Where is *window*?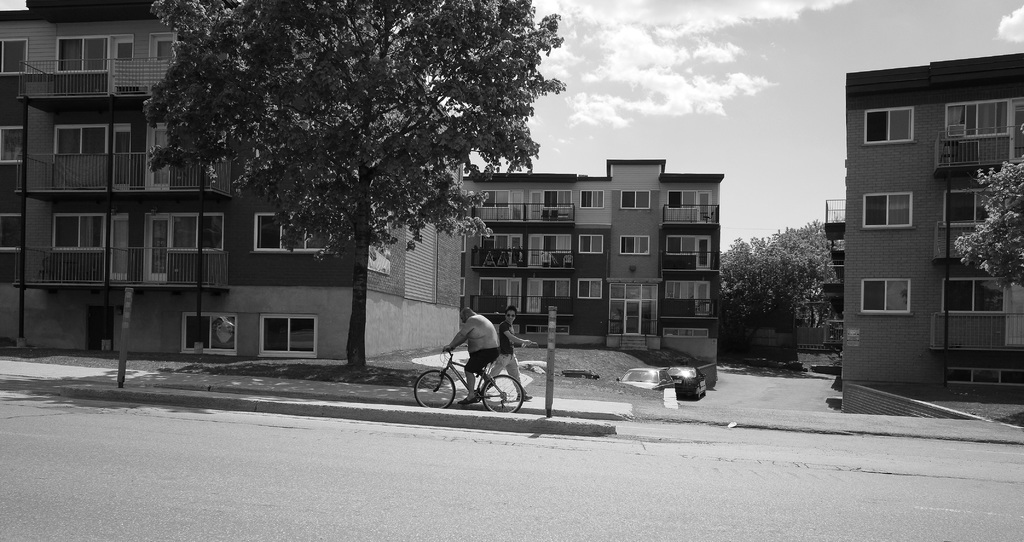
(865,108,914,144).
